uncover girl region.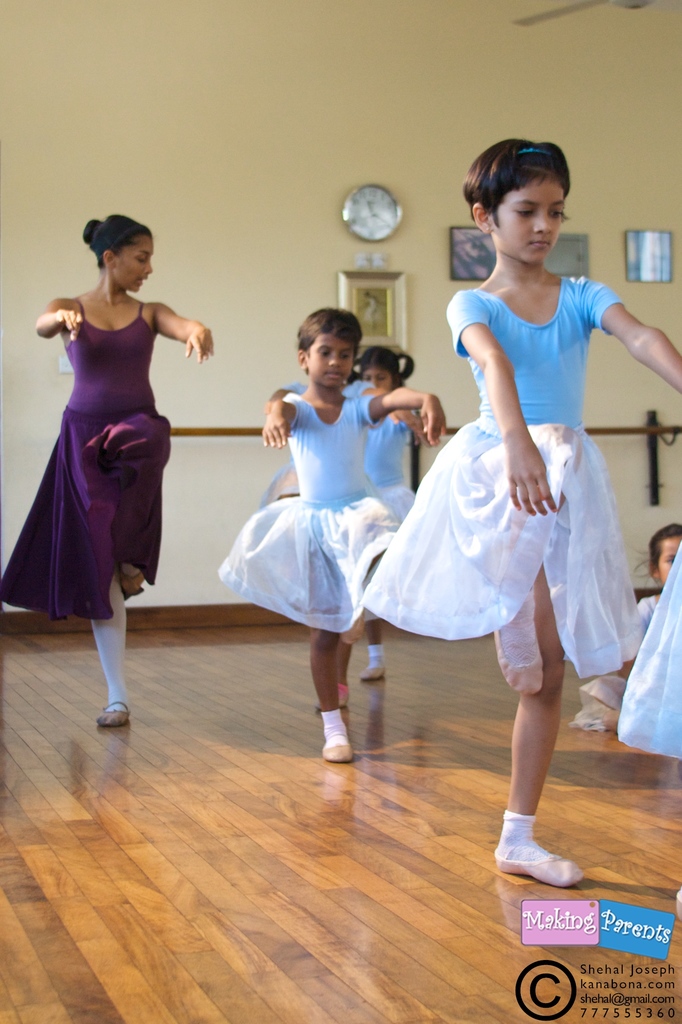
Uncovered: [215, 309, 448, 764].
